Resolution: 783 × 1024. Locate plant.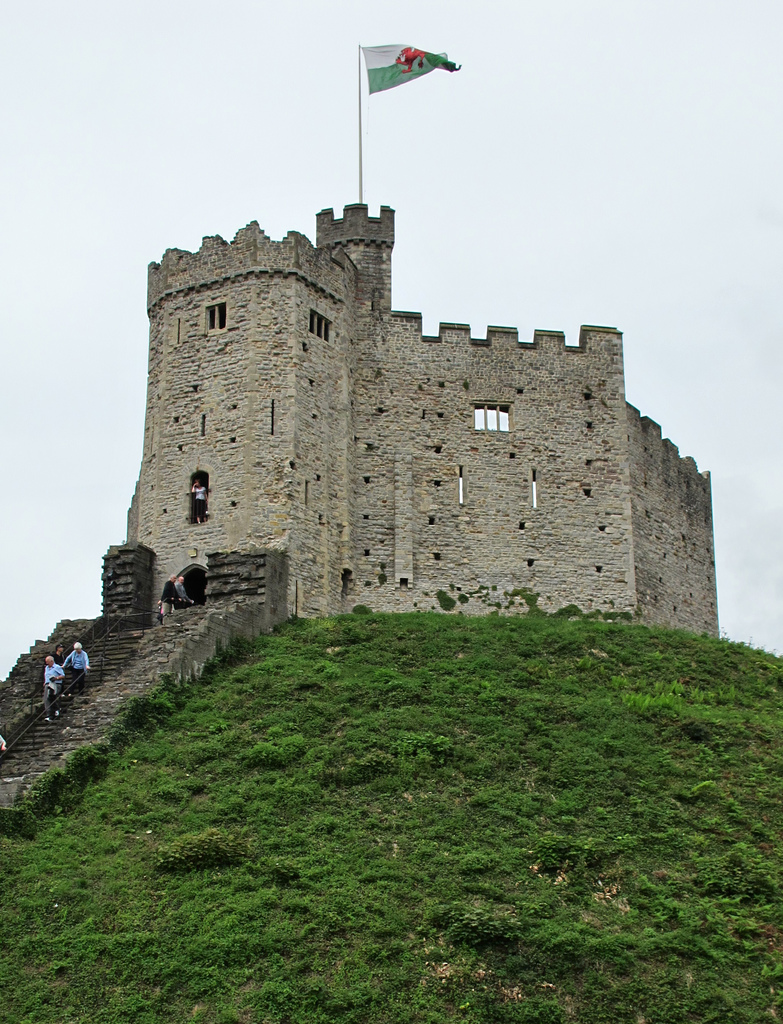
{"x1": 435, "y1": 587, "x2": 456, "y2": 611}.
